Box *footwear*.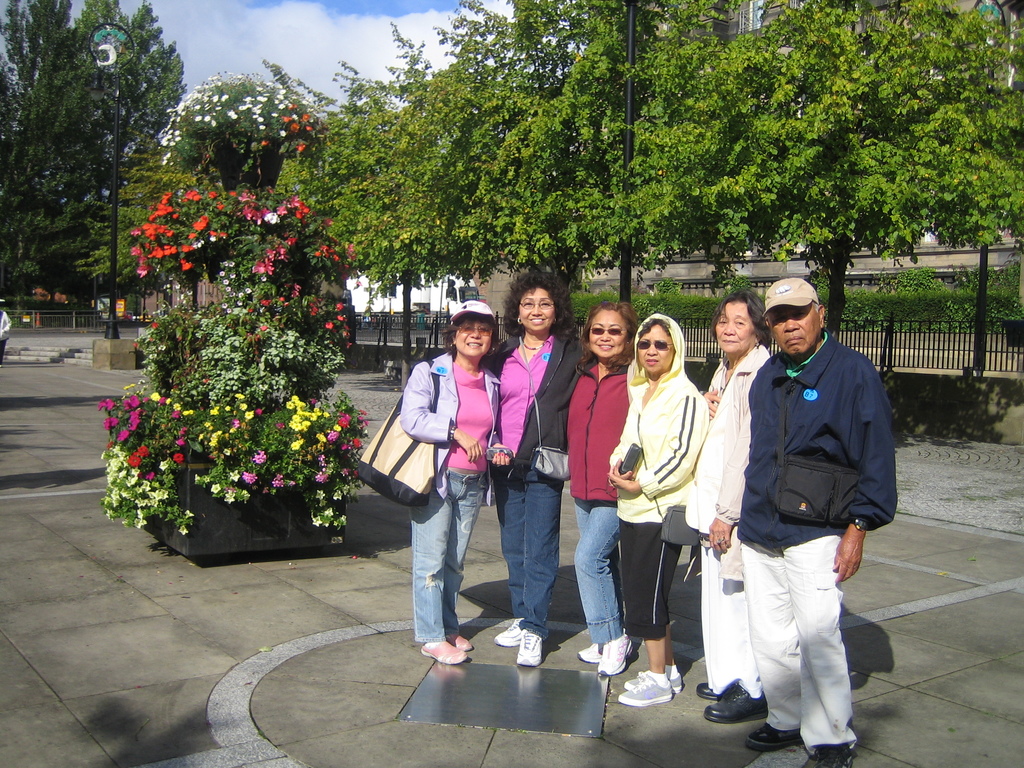
region(708, 669, 790, 739).
